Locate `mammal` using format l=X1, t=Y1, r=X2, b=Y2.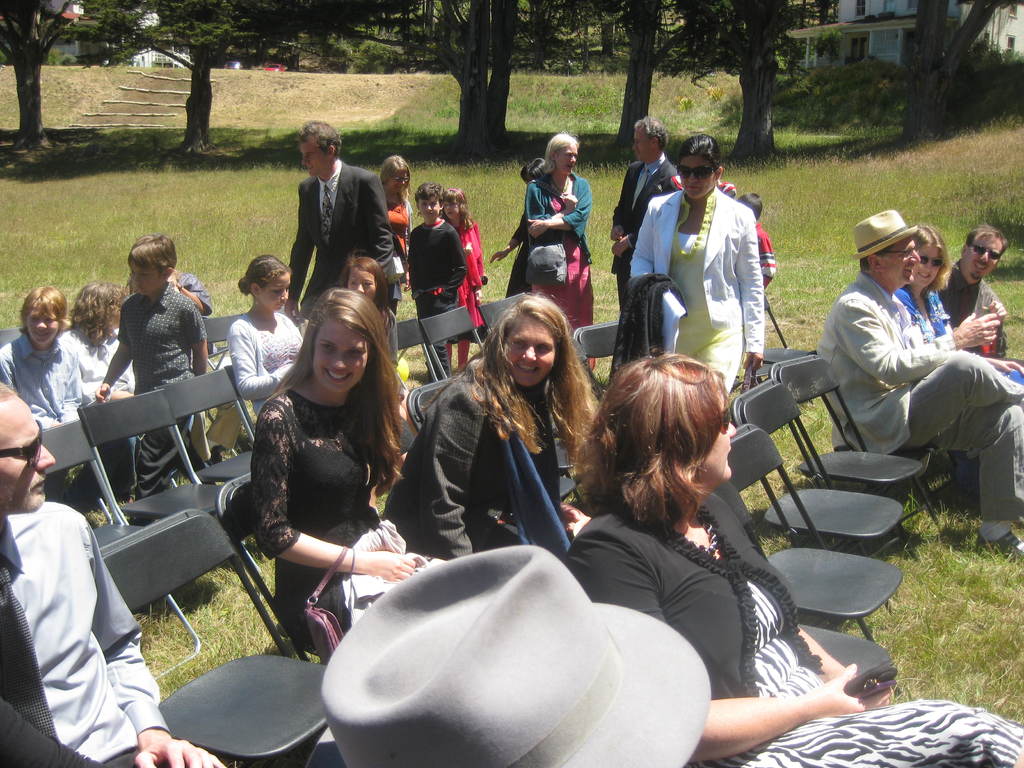
l=0, t=381, r=225, b=767.
